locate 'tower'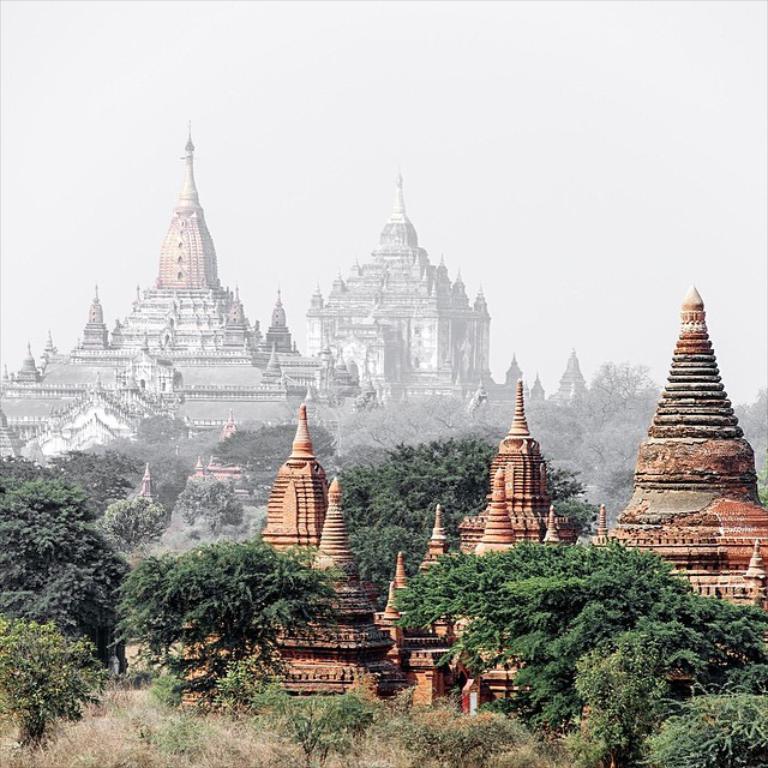
594,280,767,607
